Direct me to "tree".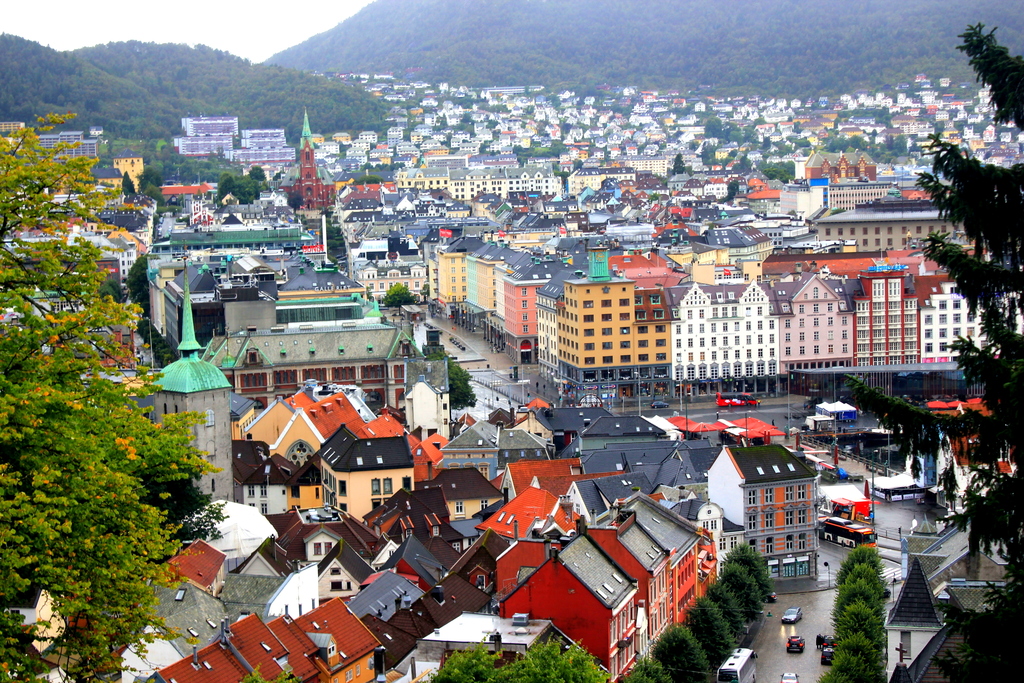
Direction: 22, 106, 202, 629.
